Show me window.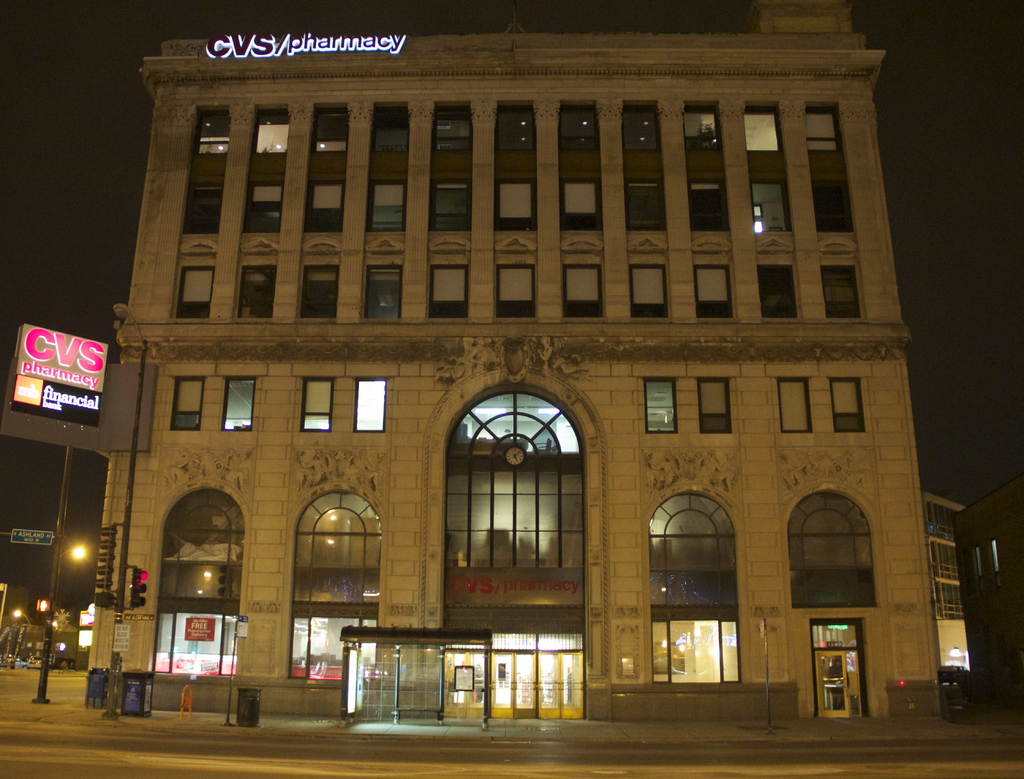
window is here: box=[692, 372, 726, 440].
